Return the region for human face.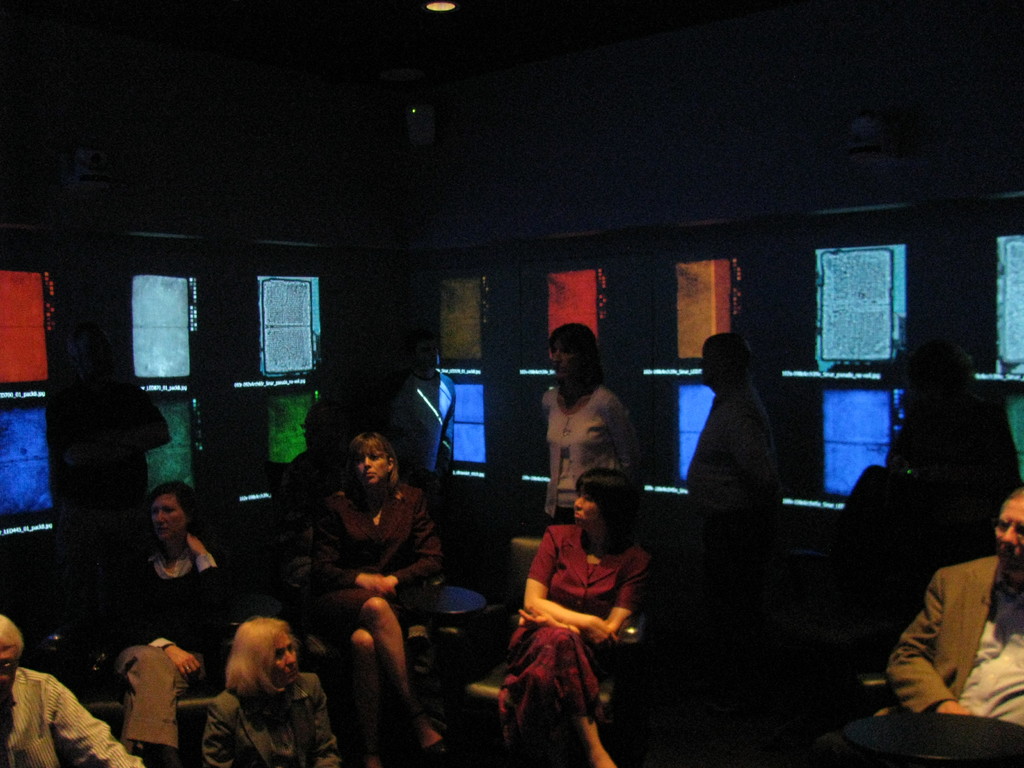
(x1=153, y1=497, x2=186, y2=538).
